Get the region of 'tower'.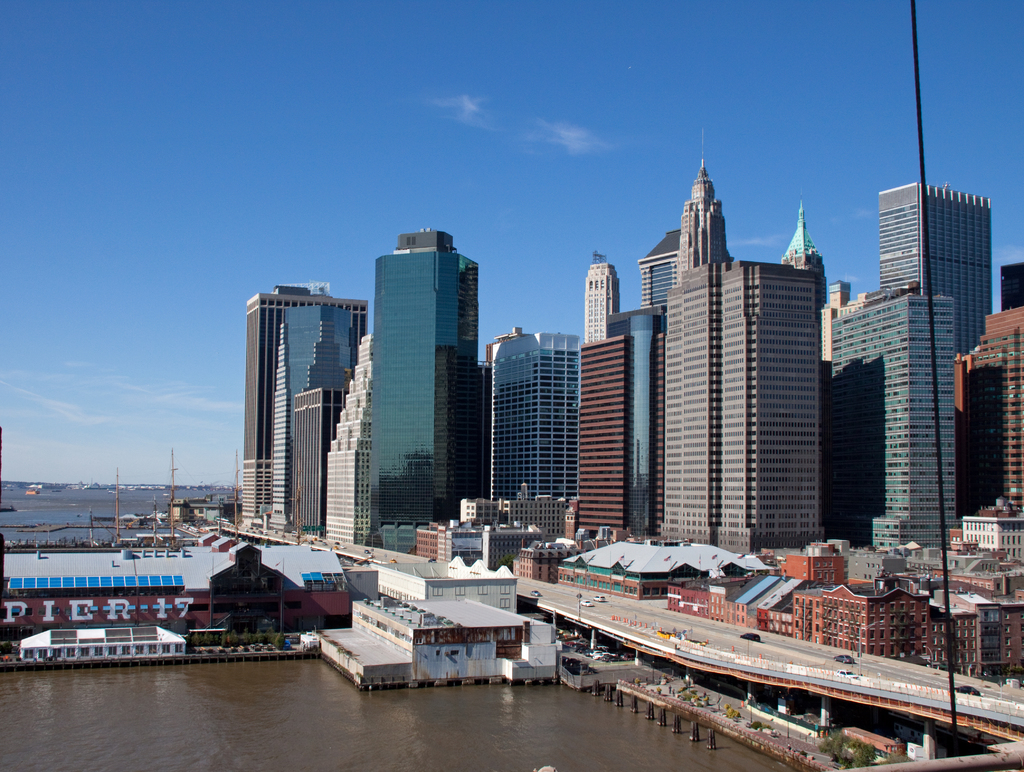
<bbox>287, 377, 347, 529</bbox>.
